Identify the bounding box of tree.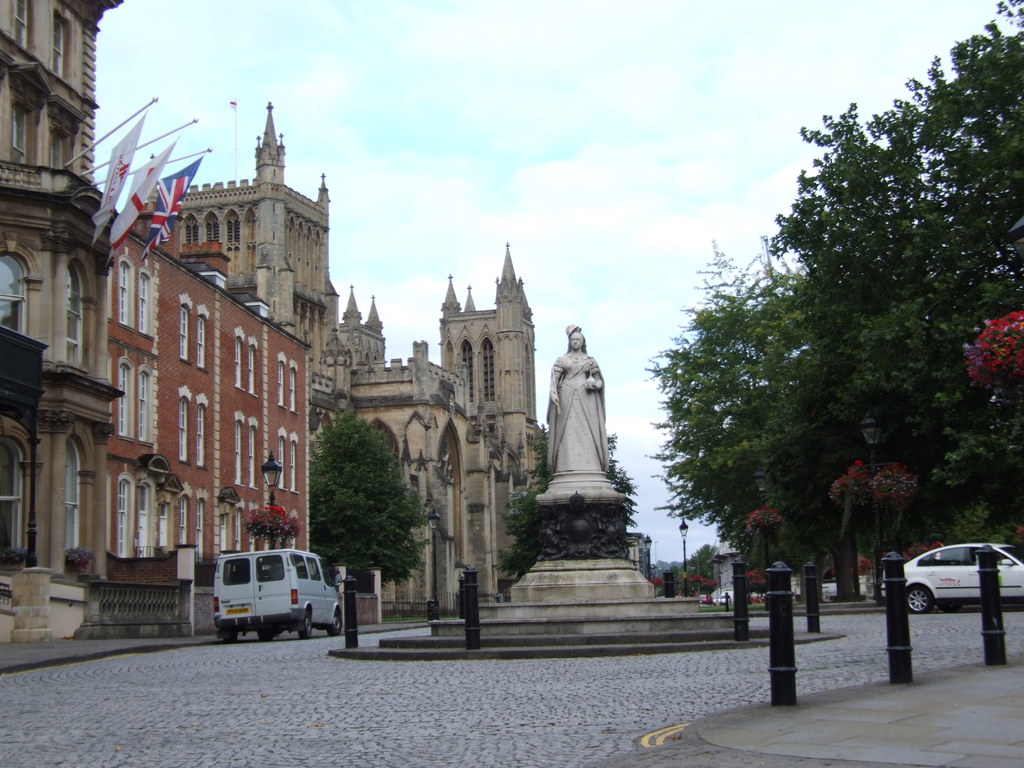
bbox=[658, 302, 829, 628].
